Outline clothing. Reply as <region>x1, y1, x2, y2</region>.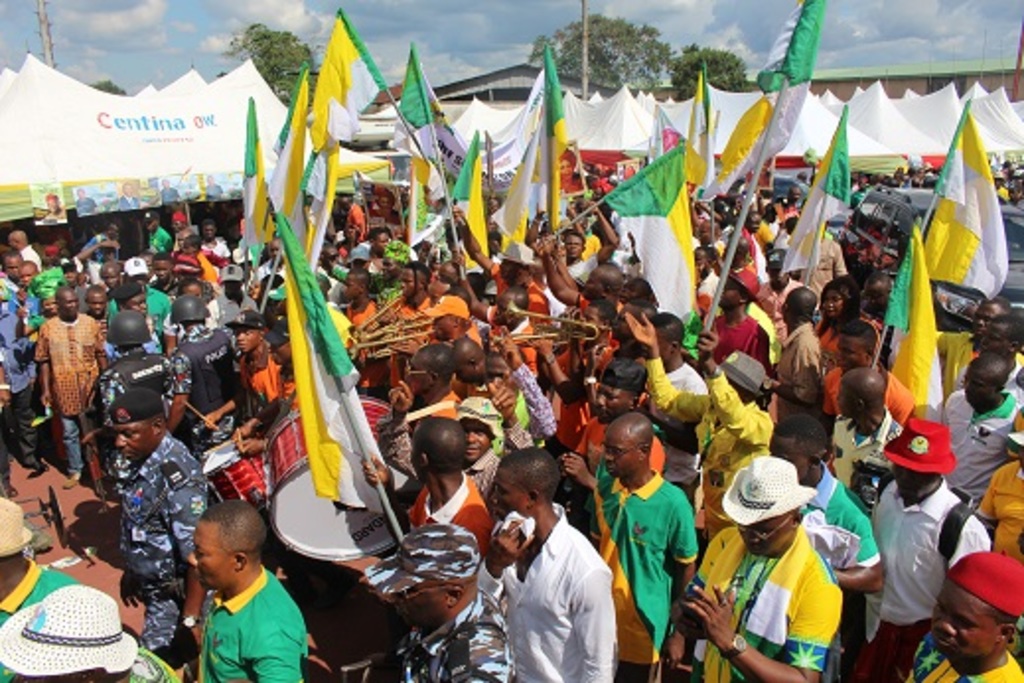
<region>89, 233, 122, 266</region>.
